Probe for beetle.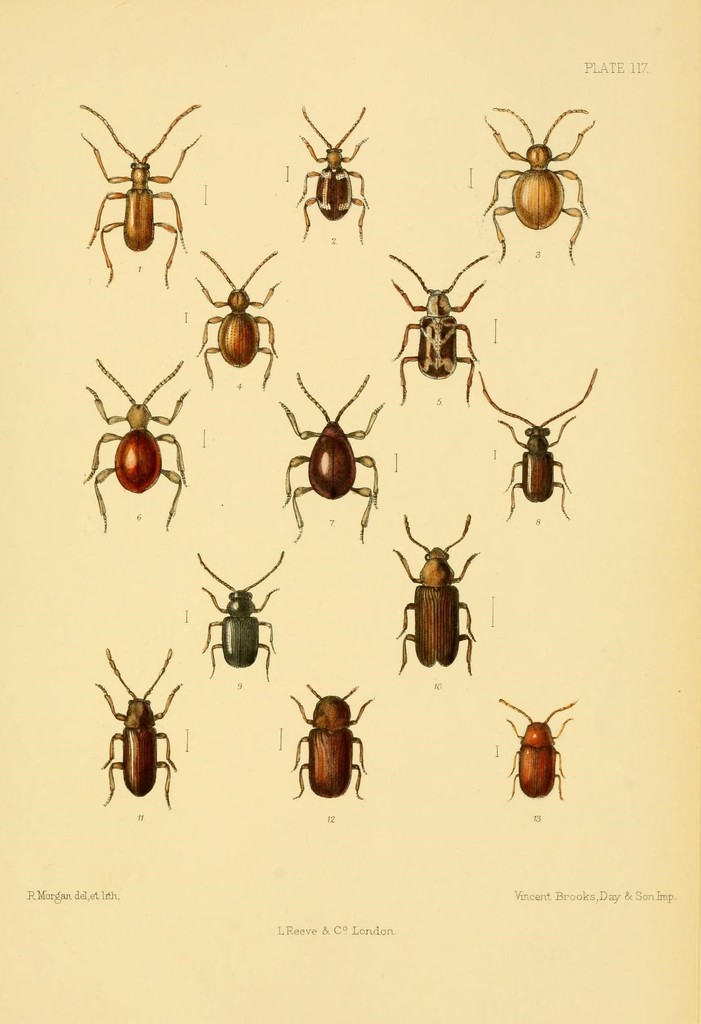
Probe result: Rect(77, 108, 206, 290).
